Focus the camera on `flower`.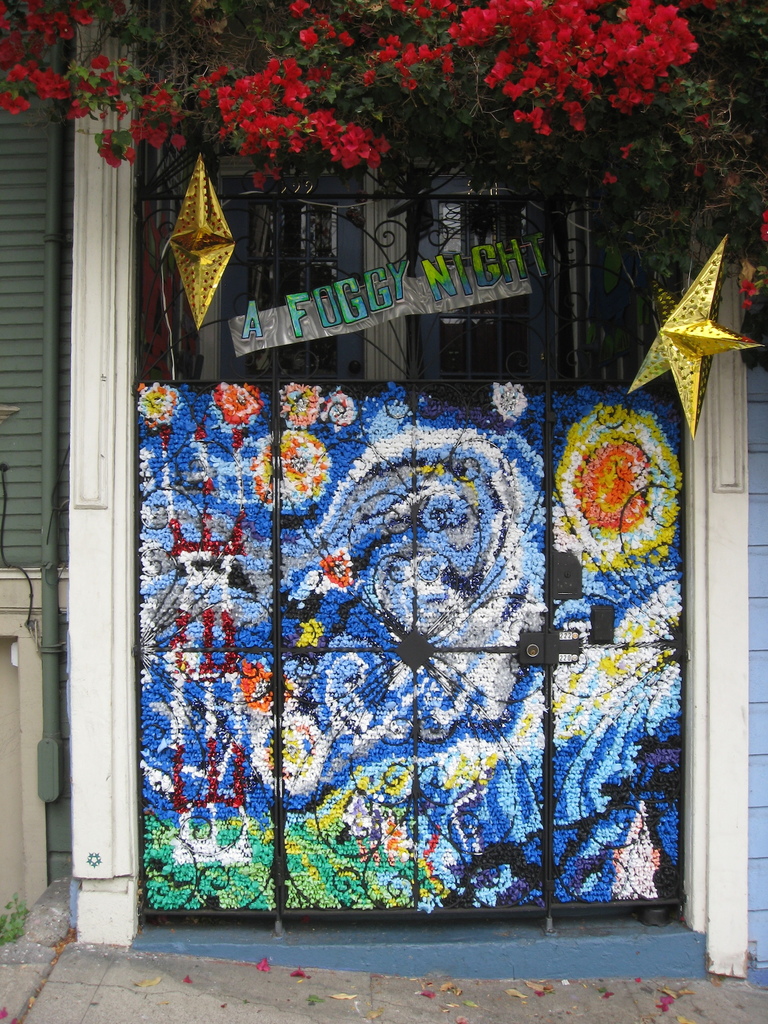
Focus region: [x1=742, y1=301, x2=751, y2=308].
